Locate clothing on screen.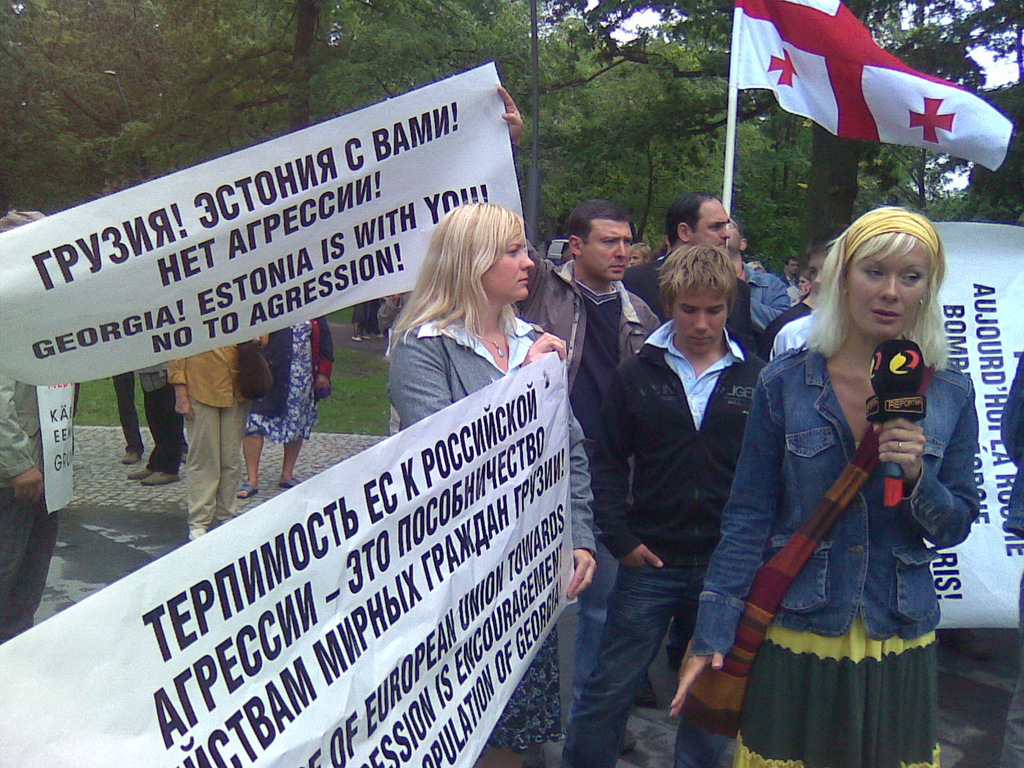
On screen at bbox(166, 336, 254, 536).
